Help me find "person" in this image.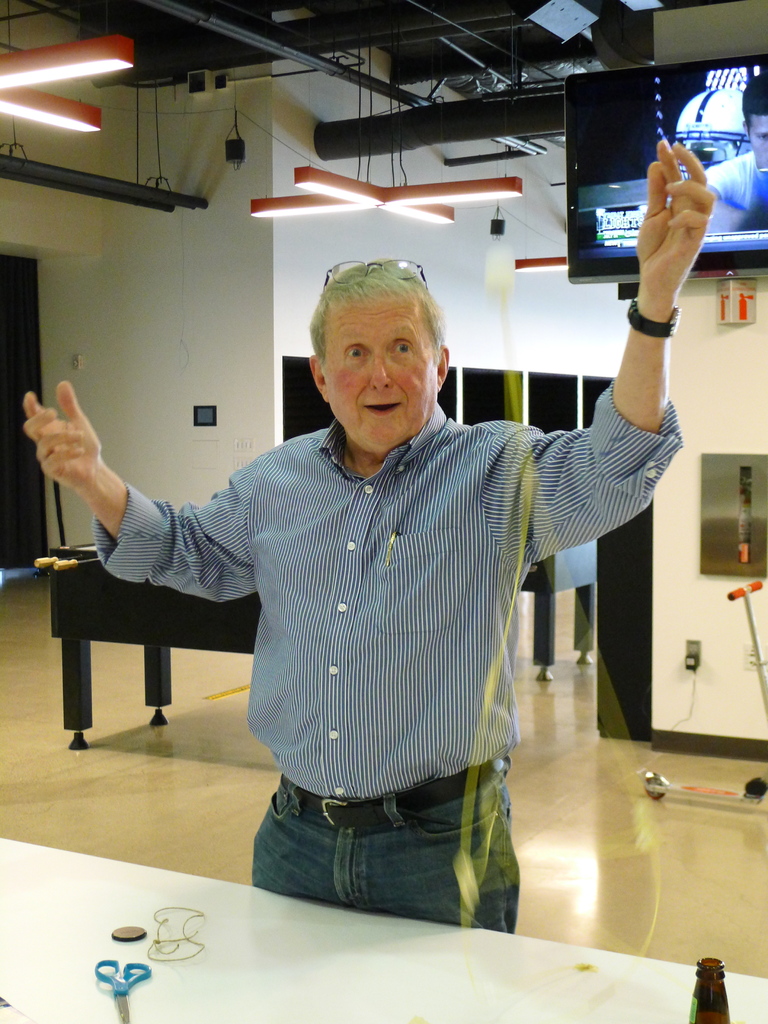
Found it: (17,131,716,935).
